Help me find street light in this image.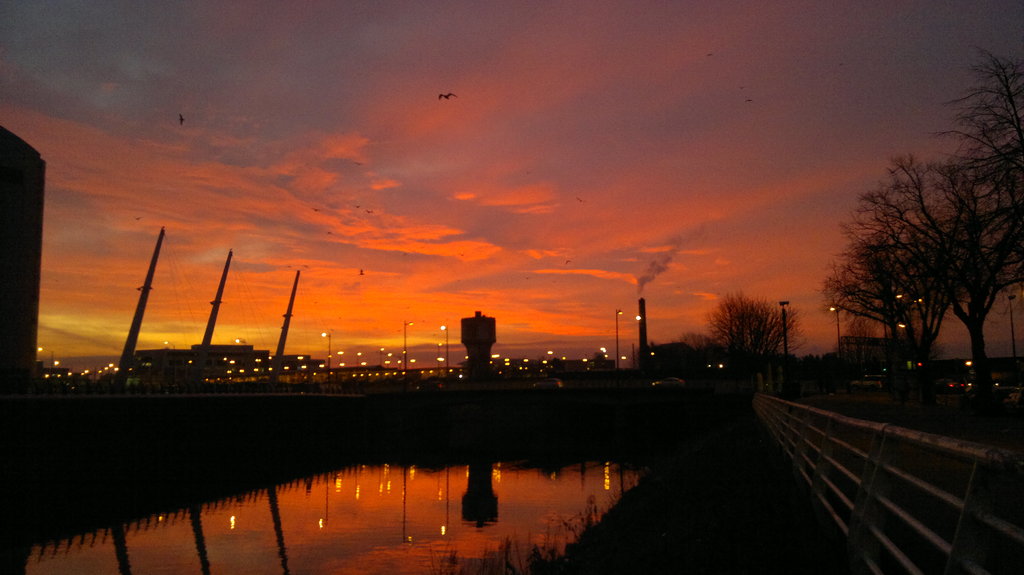
Found it: Rect(438, 320, 452, 379).
